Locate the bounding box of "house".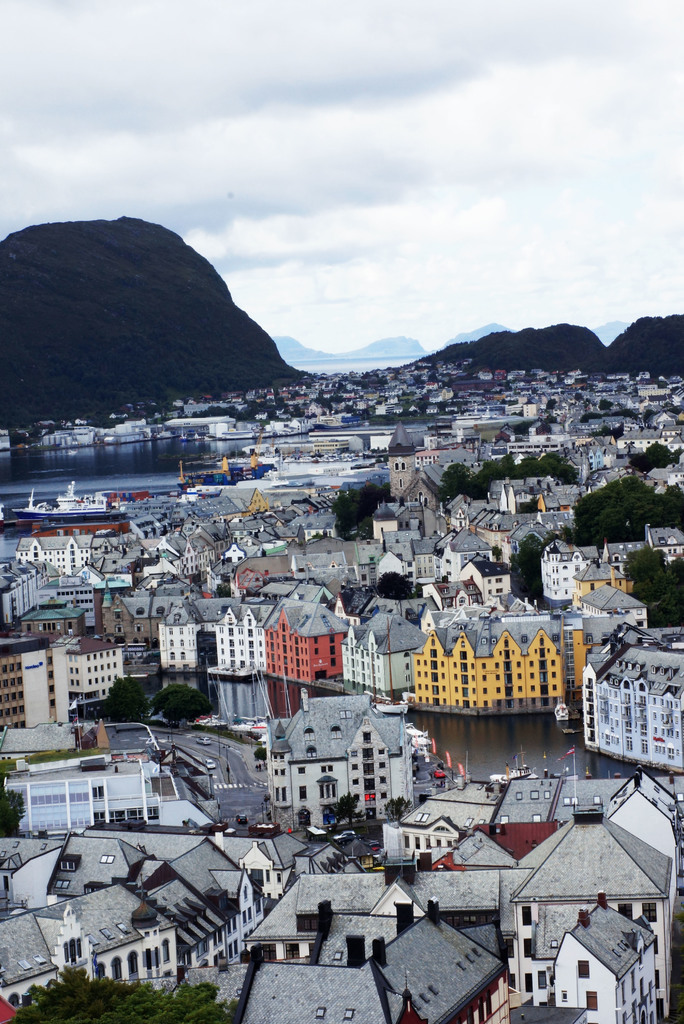
Bounding box: 339:604:422:711.
